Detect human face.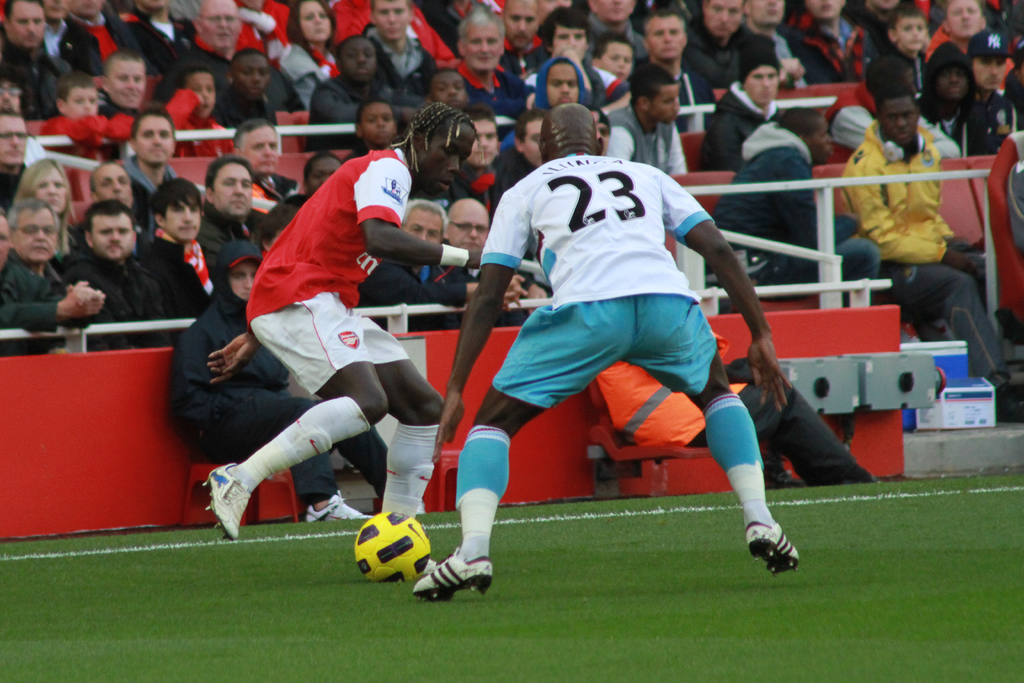
Detected at <box>805,0,843,21</box>.
